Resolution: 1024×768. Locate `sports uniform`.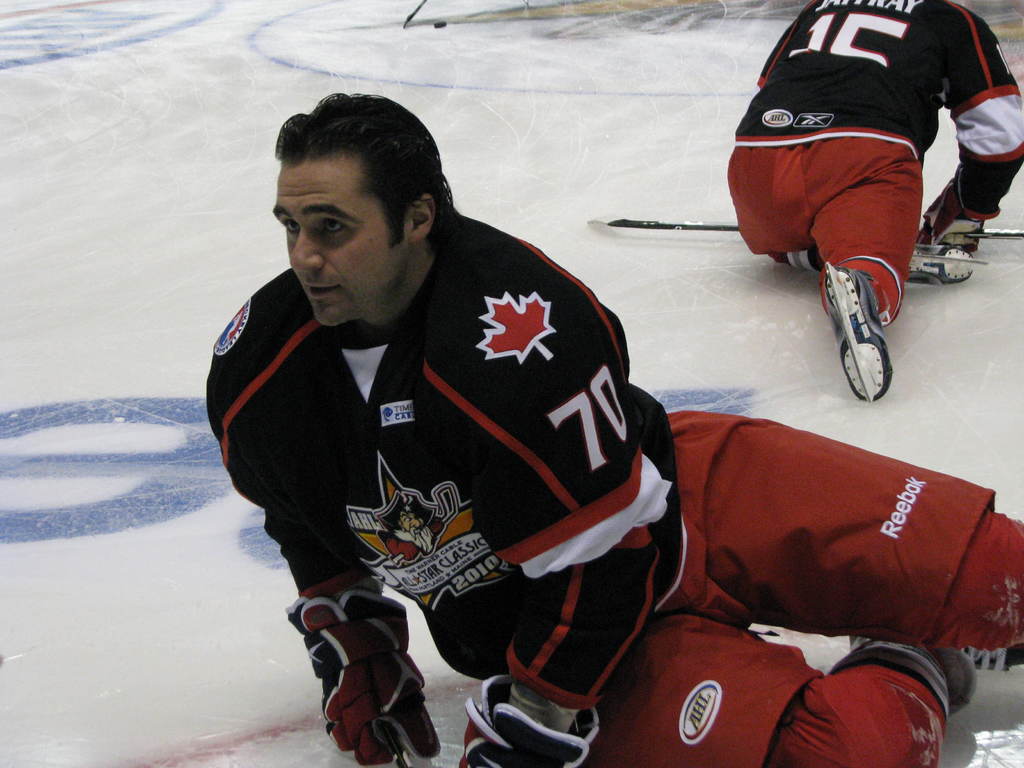
Rect(229, 104, 808, 755).
